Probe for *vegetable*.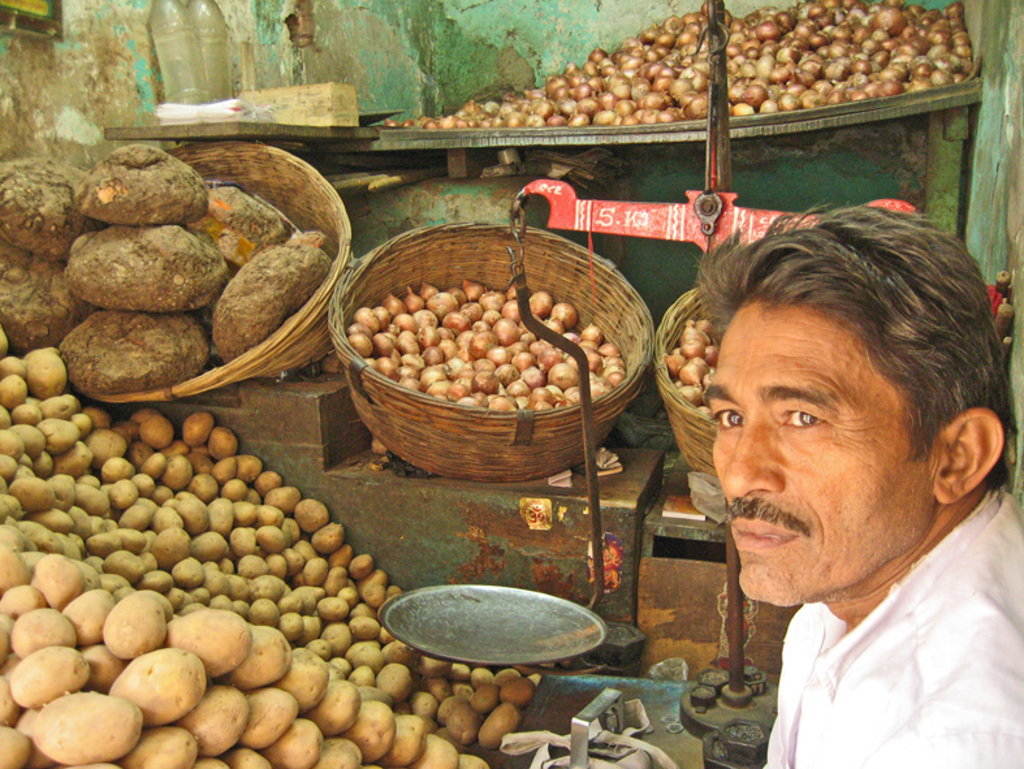
Probe result: {"left": 82, "top": 431, "right": 128, "bottom": 468}.
